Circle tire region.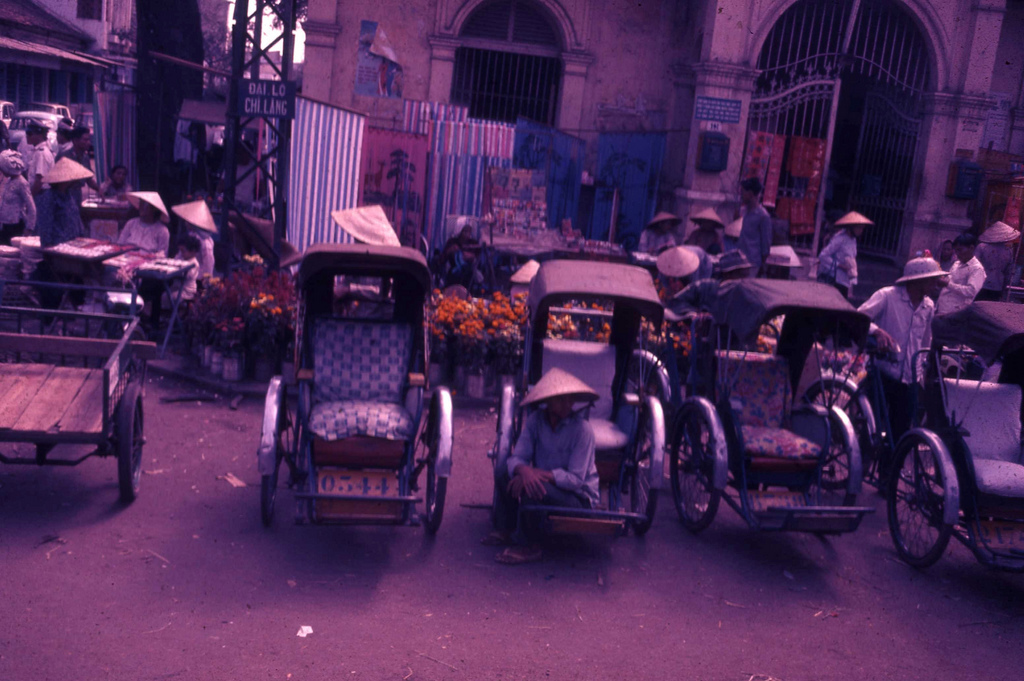
Region: bbox(261, 402, 284, 527).
